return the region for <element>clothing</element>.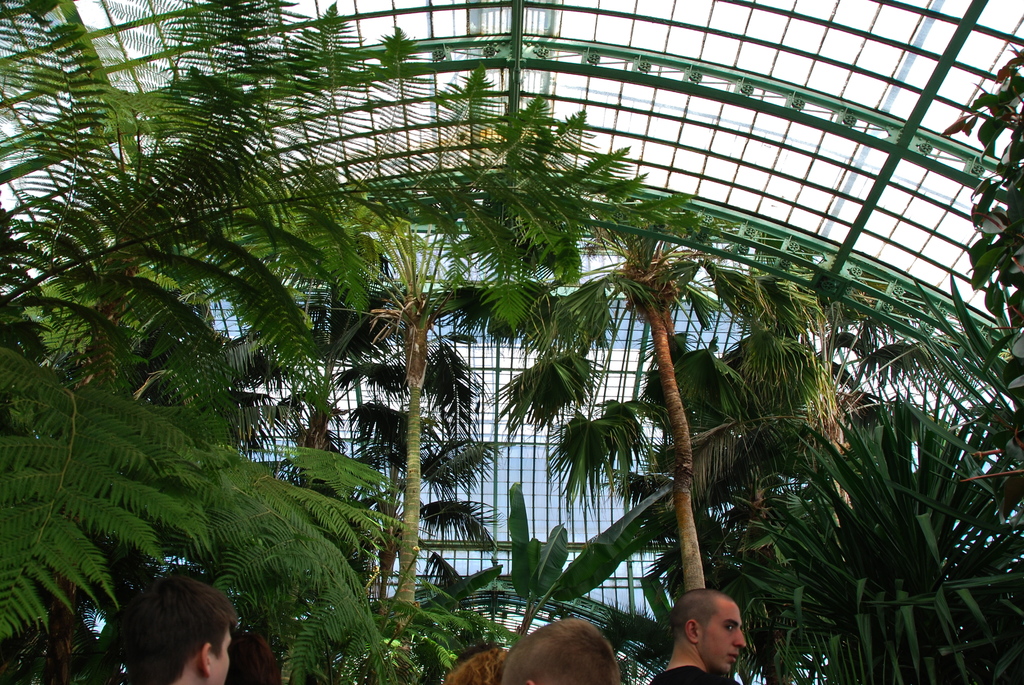
646/664/740/684.
